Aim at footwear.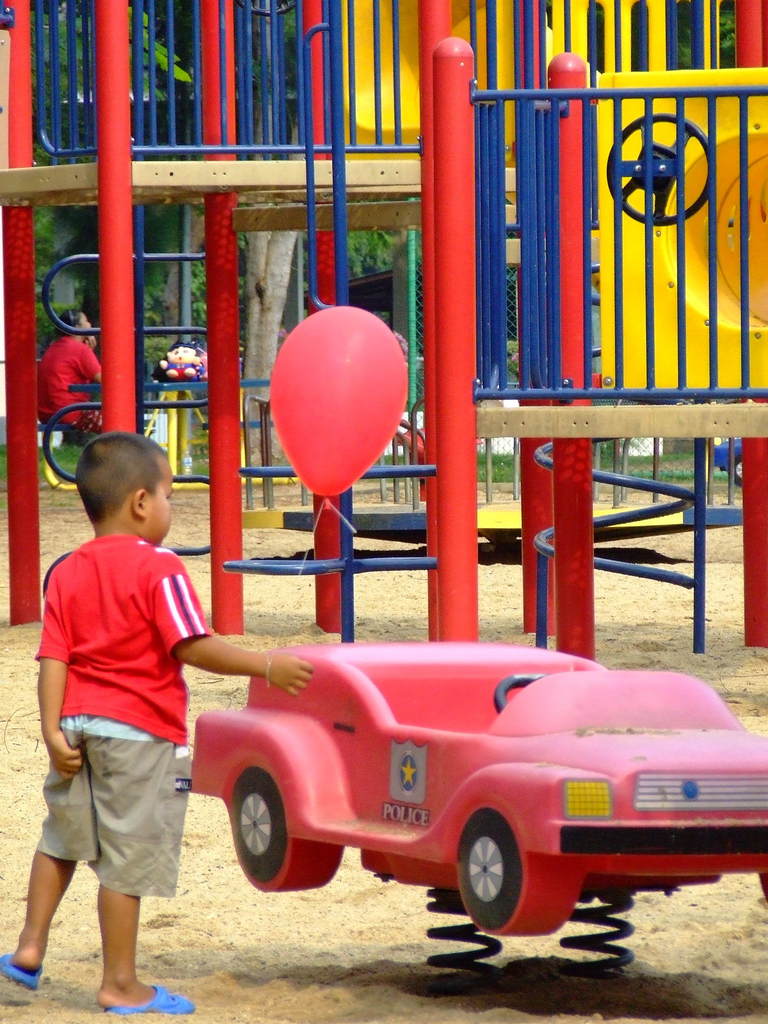
Aimed at 99, 981, 196, 1018.
